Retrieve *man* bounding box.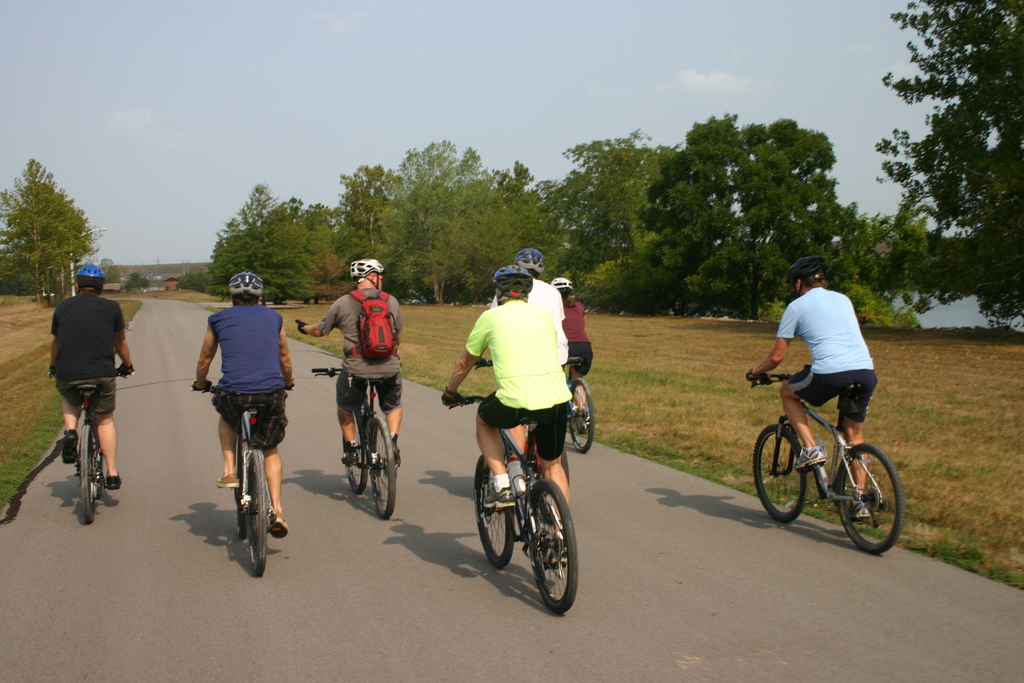
Bounding box: crop(436, 261, 575, 568).
